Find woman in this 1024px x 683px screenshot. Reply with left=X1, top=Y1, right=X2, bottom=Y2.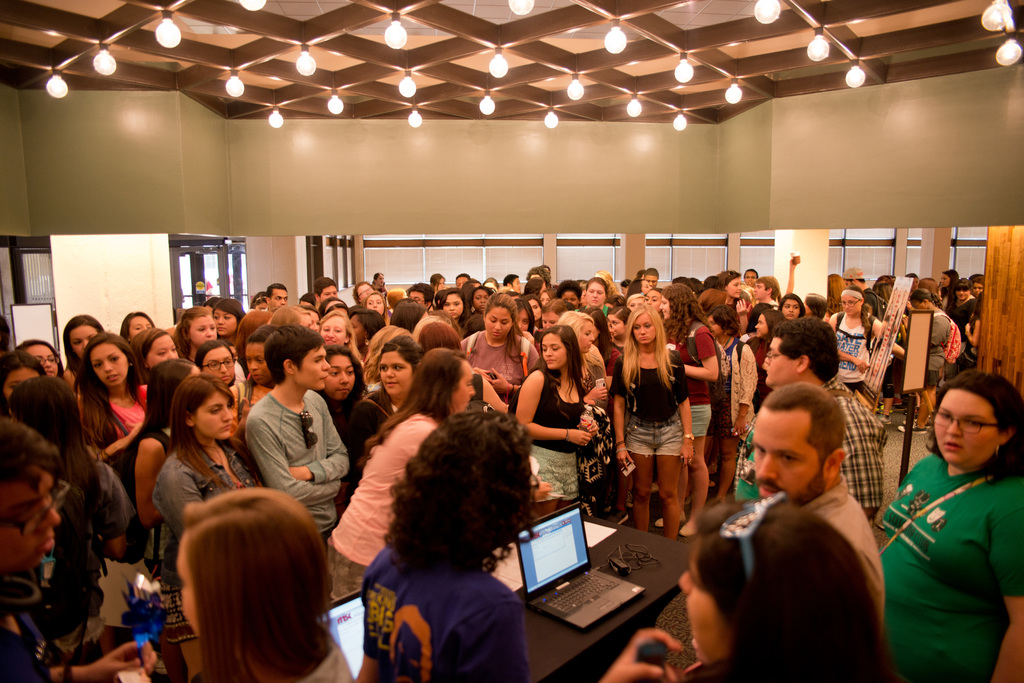
left=419, top=323, right=462, bottom=355.
